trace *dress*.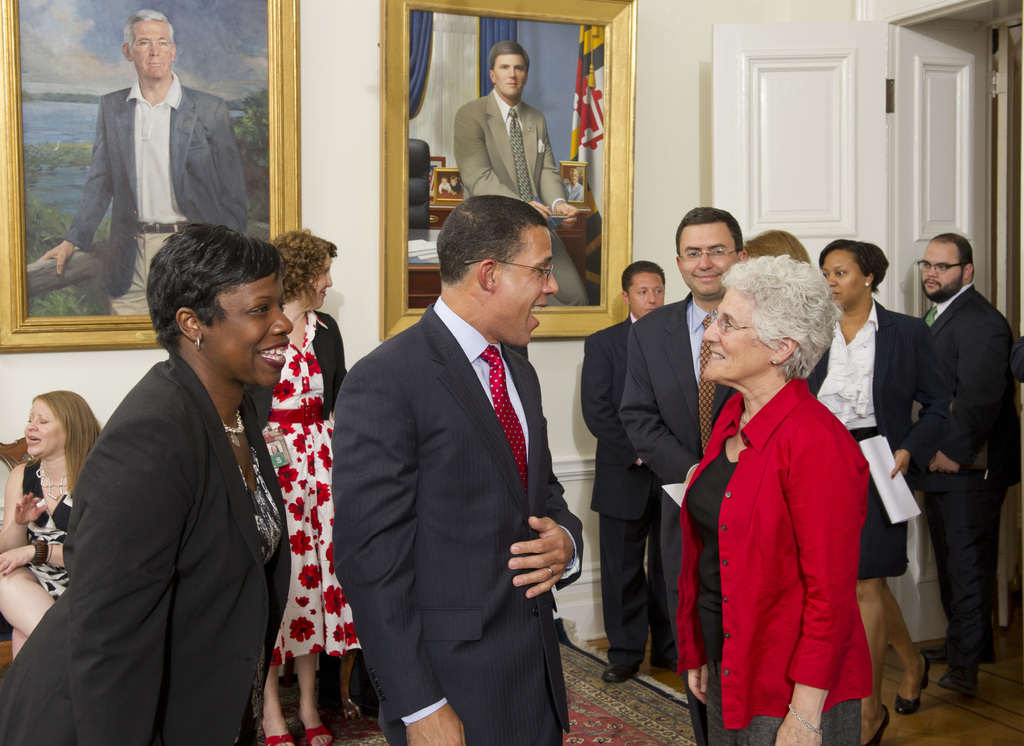
Traced to x1=261 y1=309 x2=360 y2=672.
